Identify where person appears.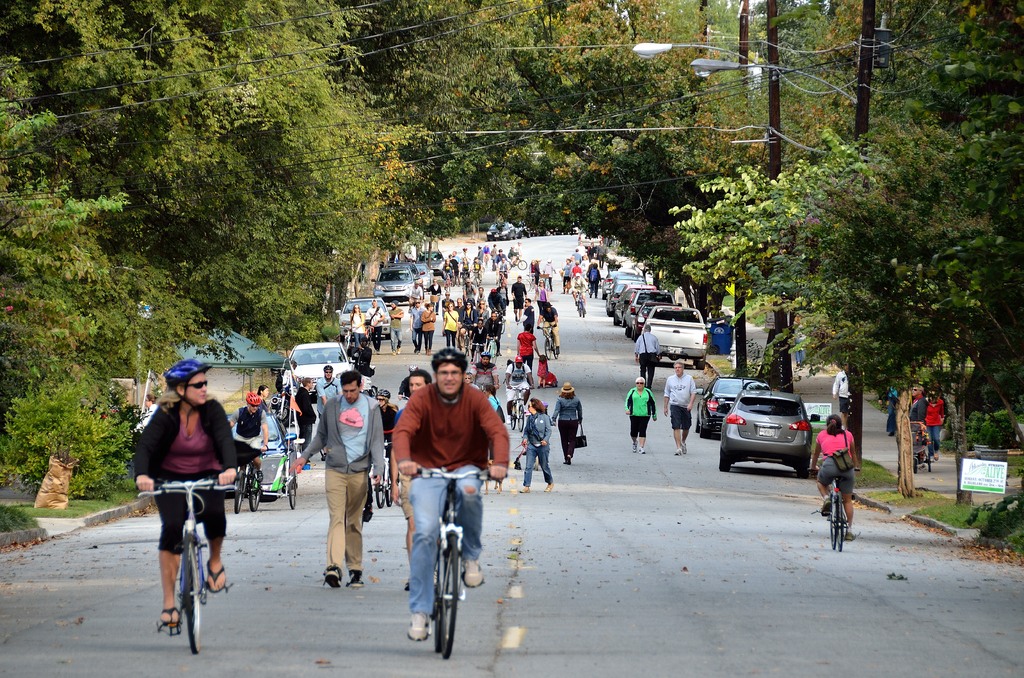
Appears at x1=495, y1=247, x2=508, y2=261.
